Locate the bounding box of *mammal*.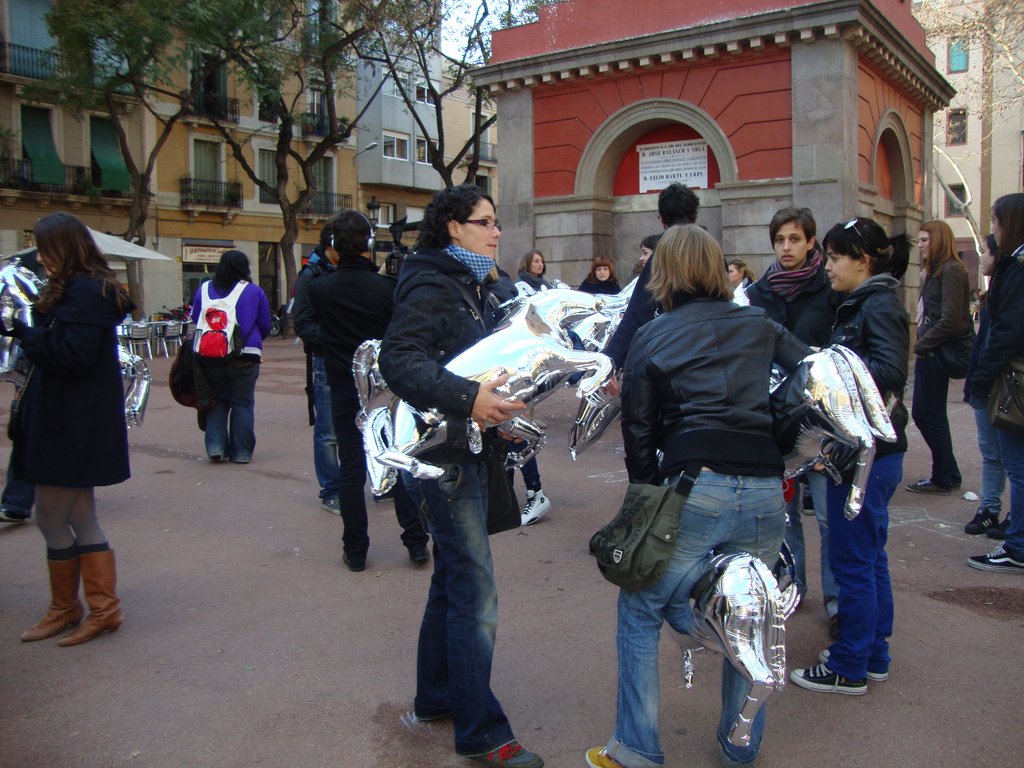
Bounding box: box(378, 182, 545, 767).
